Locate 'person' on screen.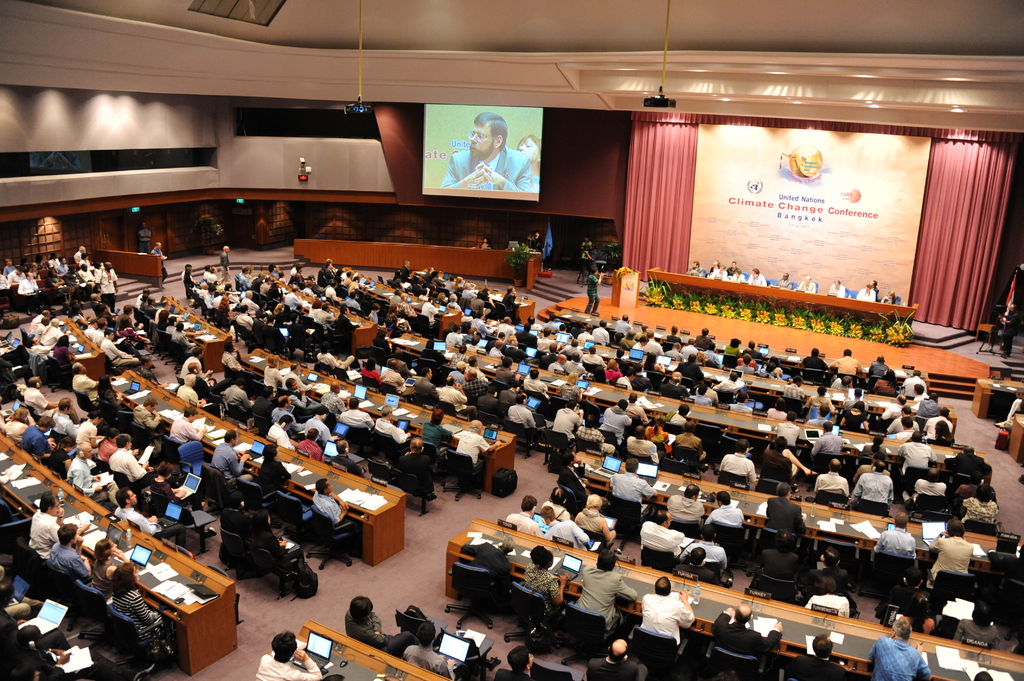
On screen at bbox=[569, 319, 582, 340].
